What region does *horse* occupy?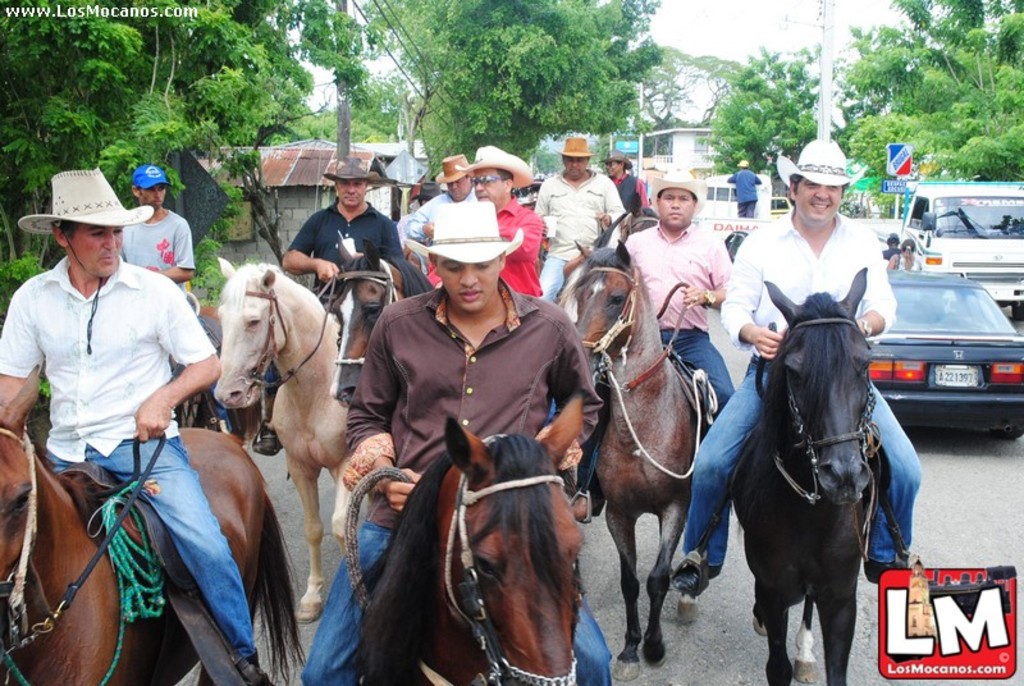
(left=719, top=266, right=879, bottom=685).
